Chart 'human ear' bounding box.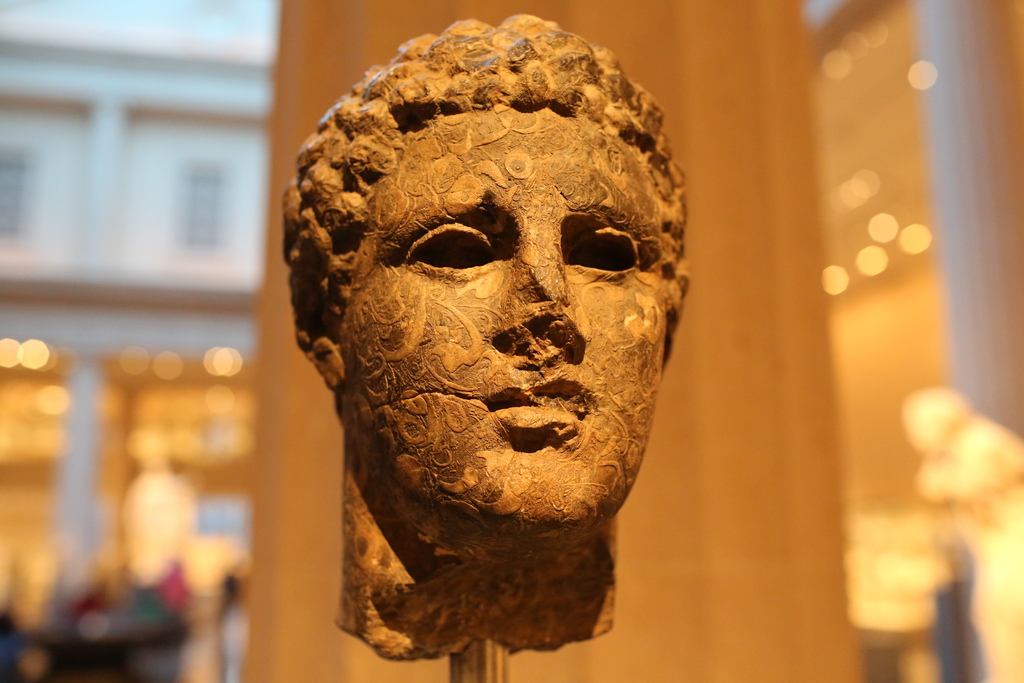
Charted: (x1=287, y1=323, x2=348, y2=391).
